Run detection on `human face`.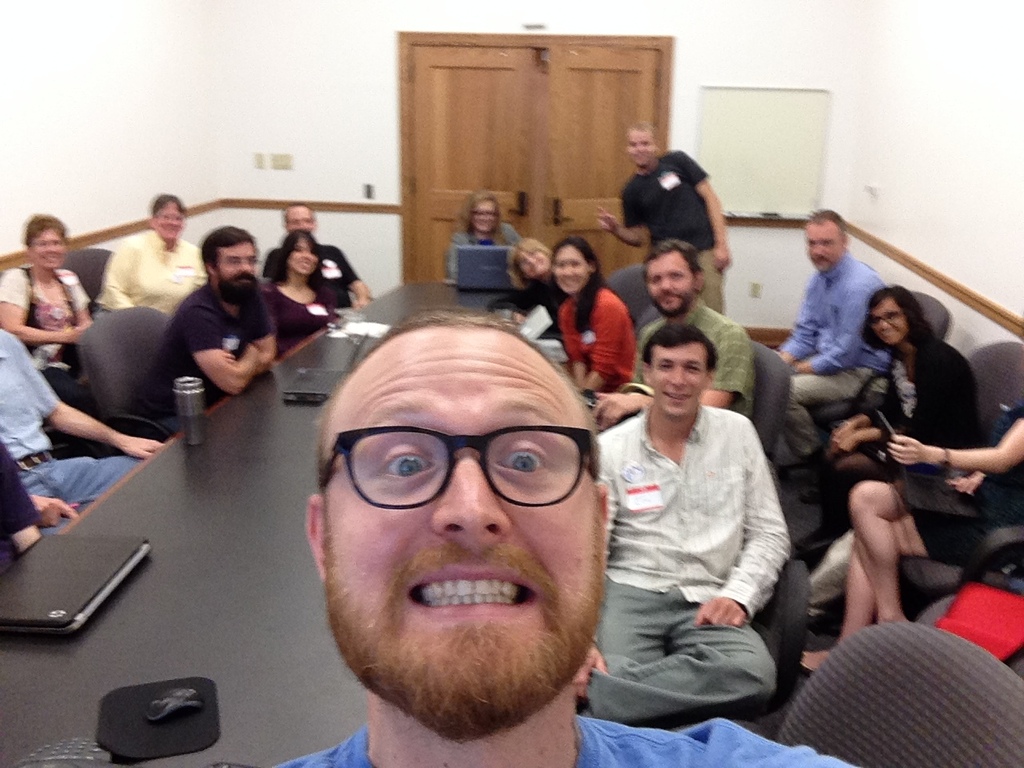
Result: crop(290, 240, 322, 278).
